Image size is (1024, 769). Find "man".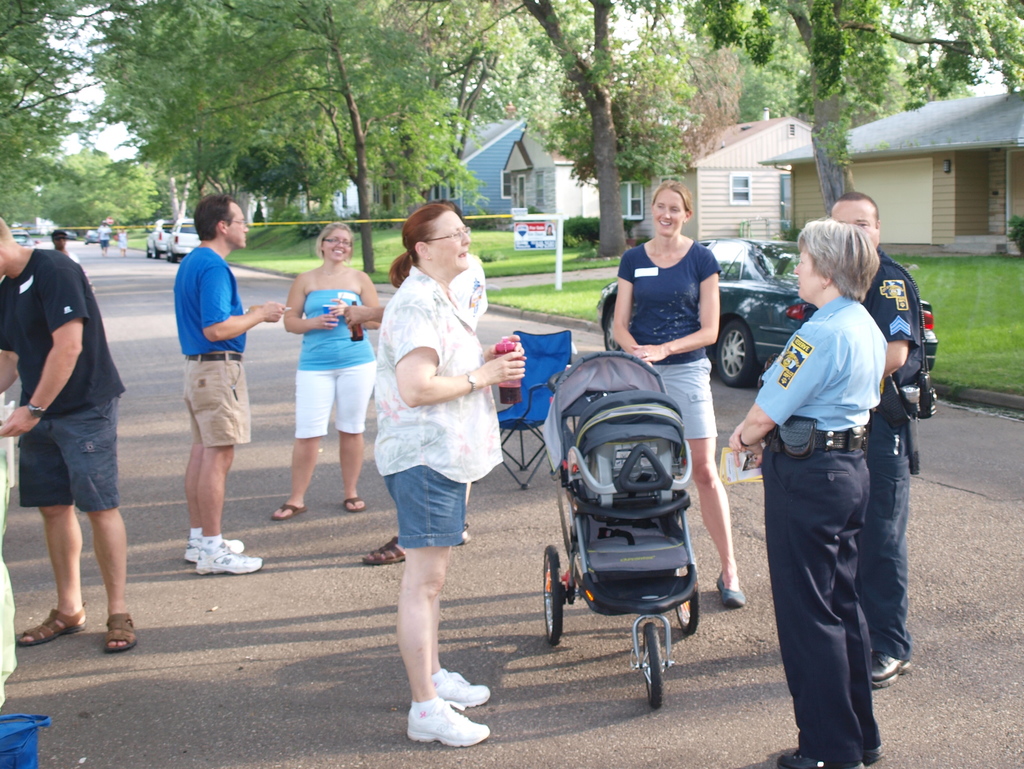
detection(827, 191, 950, 680).
